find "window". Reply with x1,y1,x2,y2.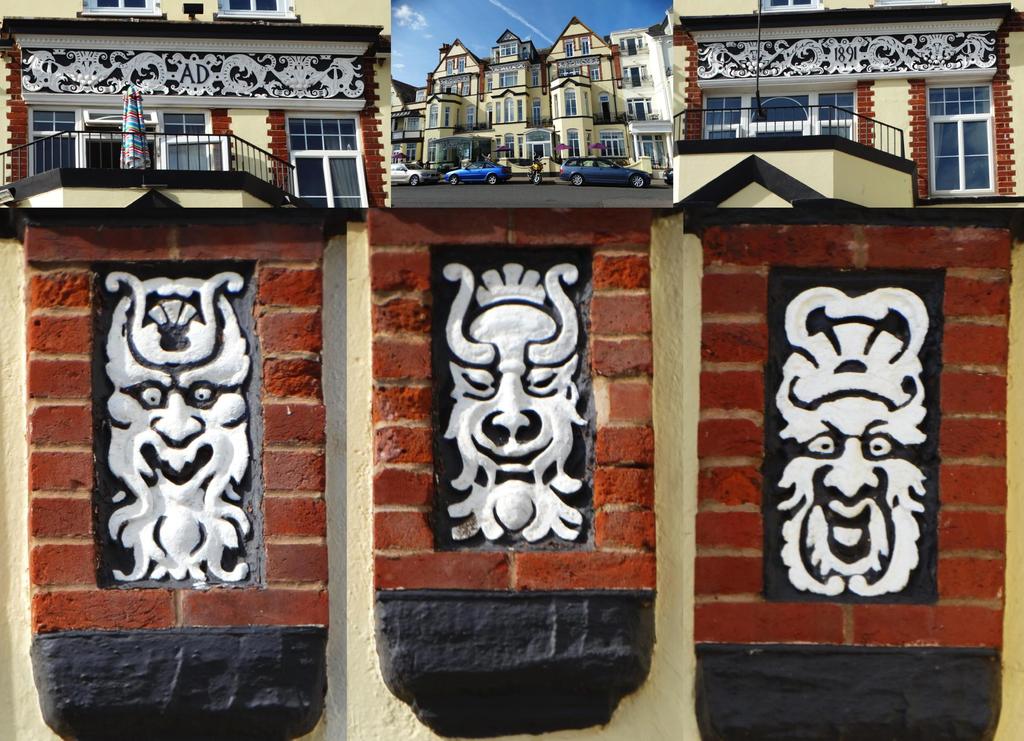
629,97,652,120.
